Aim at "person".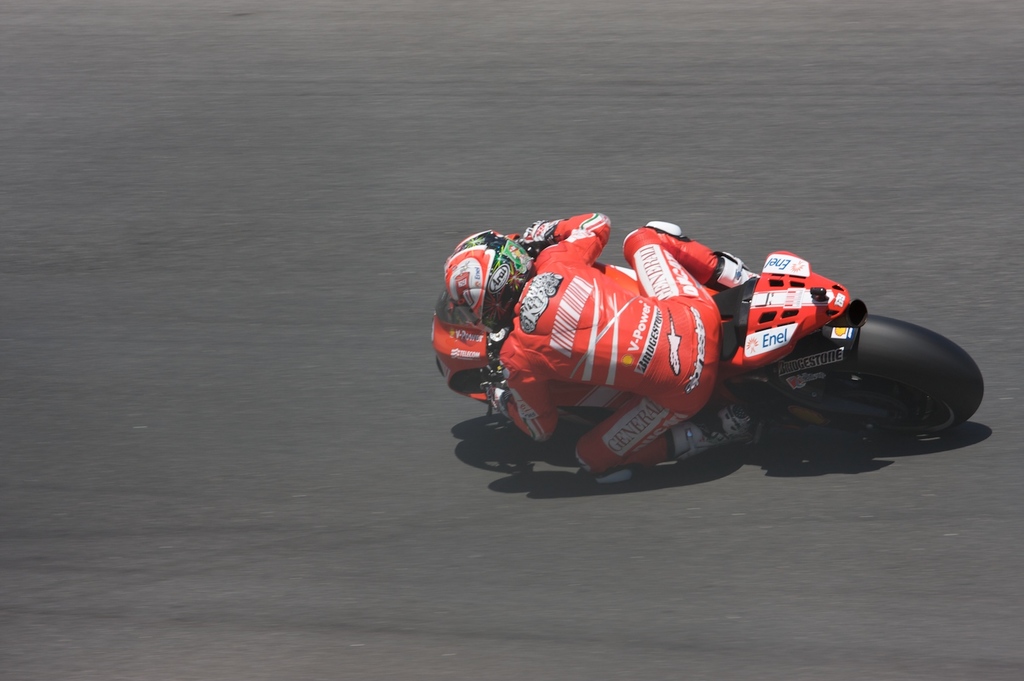
Aimed at bbox=[448, 184, 788, 482].
